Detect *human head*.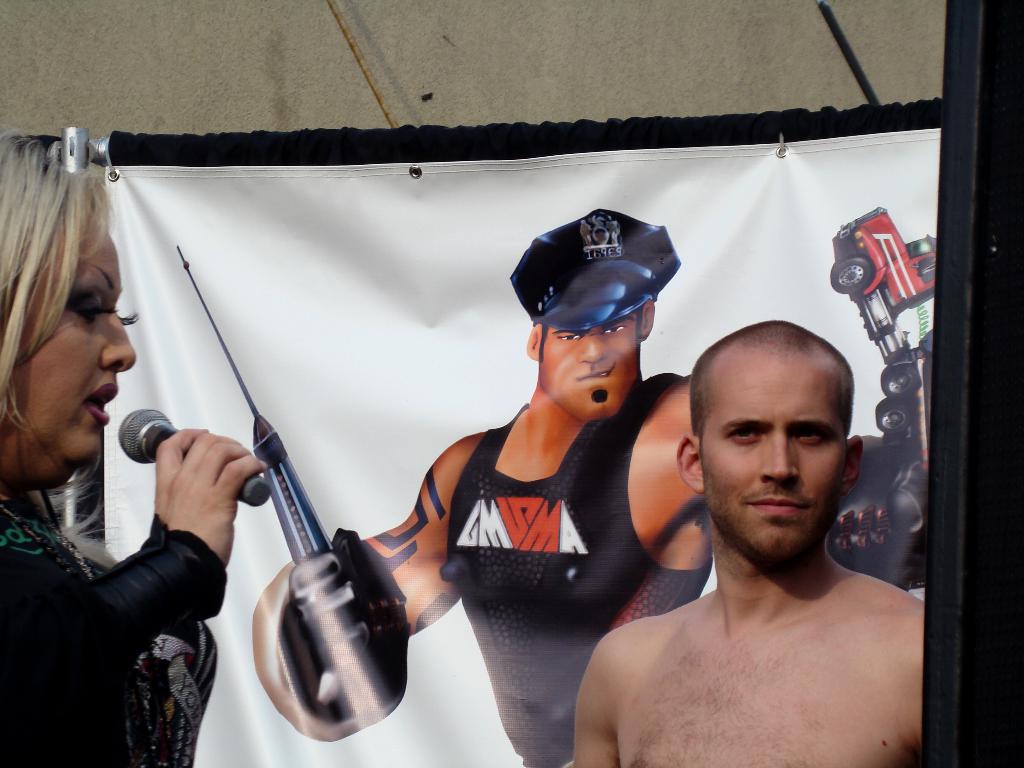
Detected at bbox=[525, 255, 654, 420].
